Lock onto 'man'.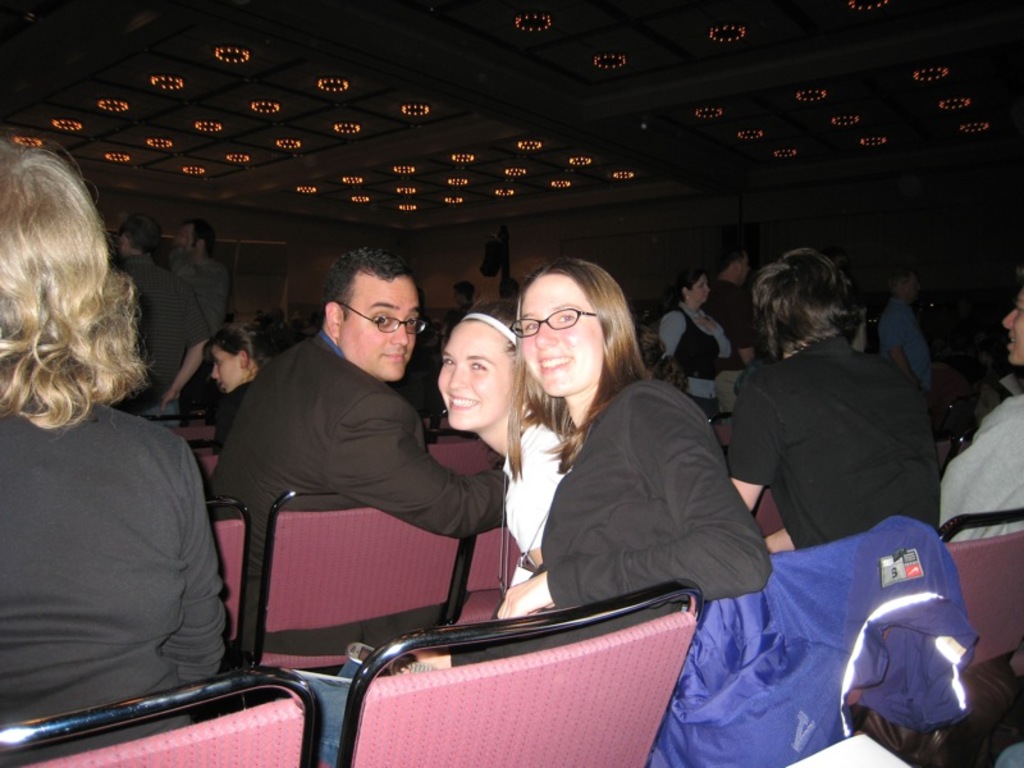
Locked: x1=722 y1=239 x2=951 y2=562.
